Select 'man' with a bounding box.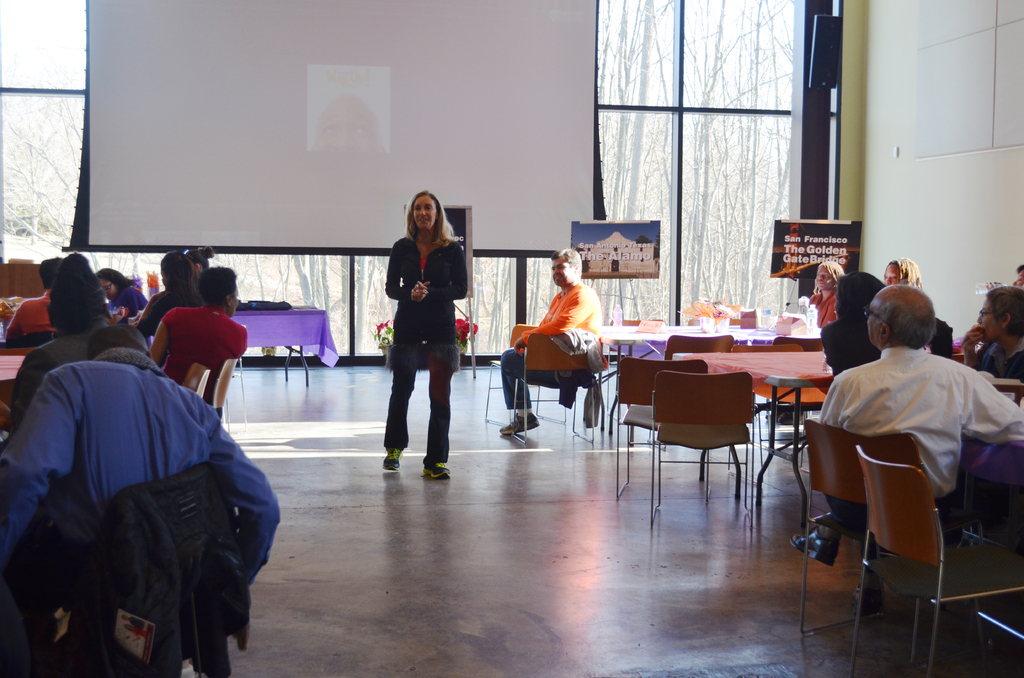
1/254/58/334.
